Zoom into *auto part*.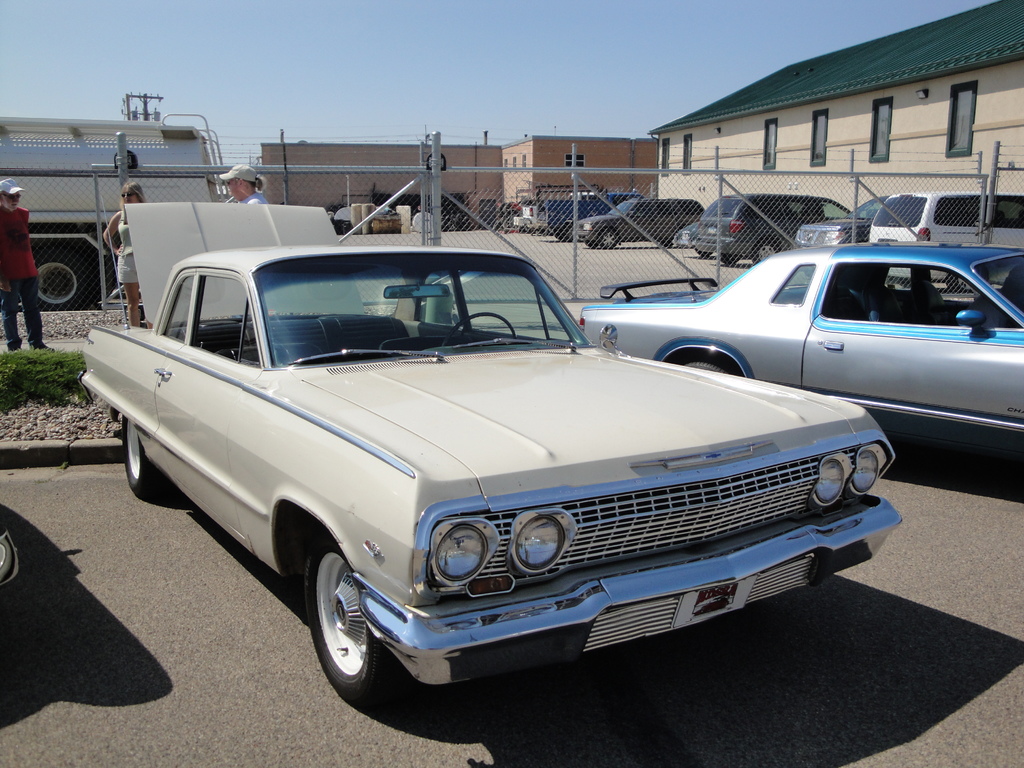
Zoom target: {"x1": 442, "y1": 311, "x2": 520, "y2": 347}.
